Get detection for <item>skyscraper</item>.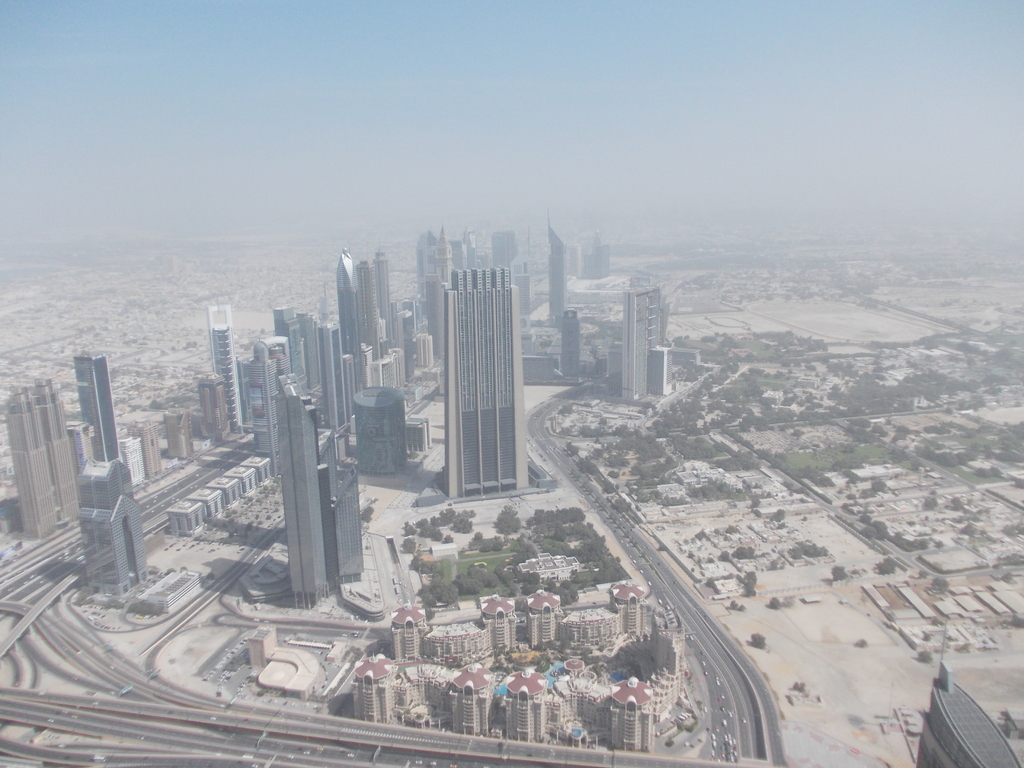
Detection: l=205, t=299, r=244, b=436.
